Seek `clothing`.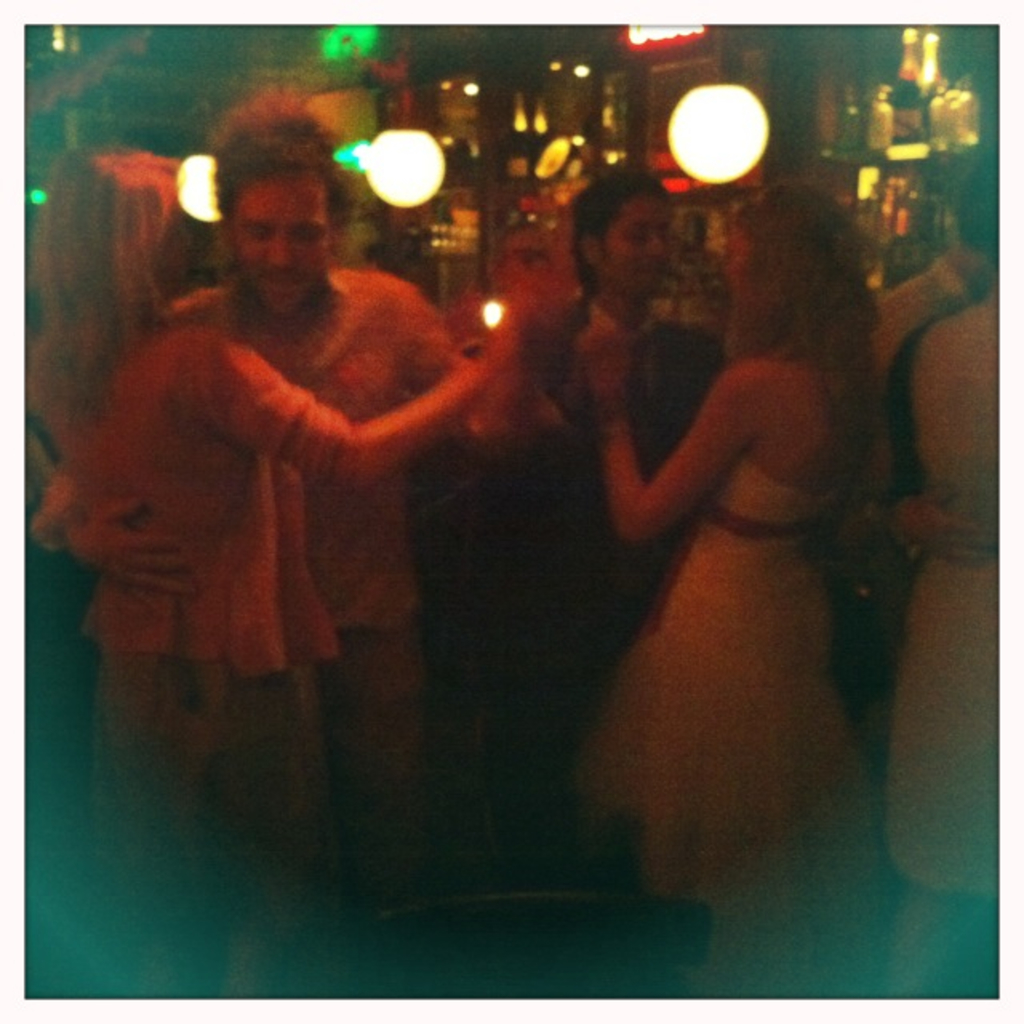
[870, 290, 1013, 896].
